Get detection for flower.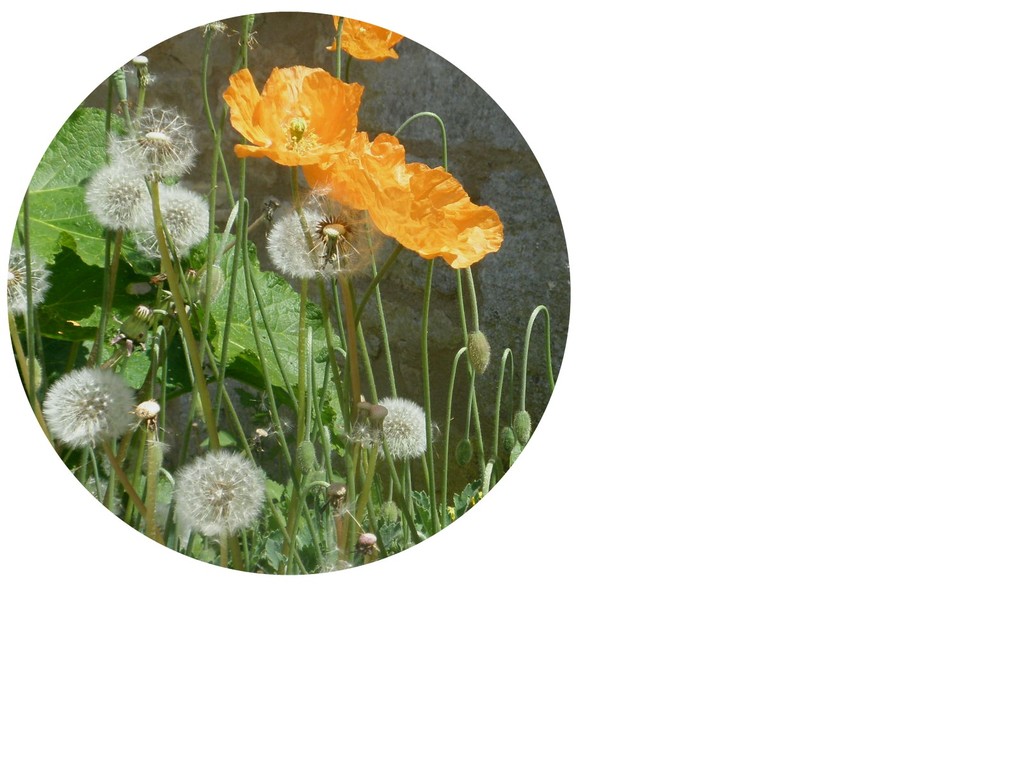
Detection: rect(3, 242, 51, 309).
